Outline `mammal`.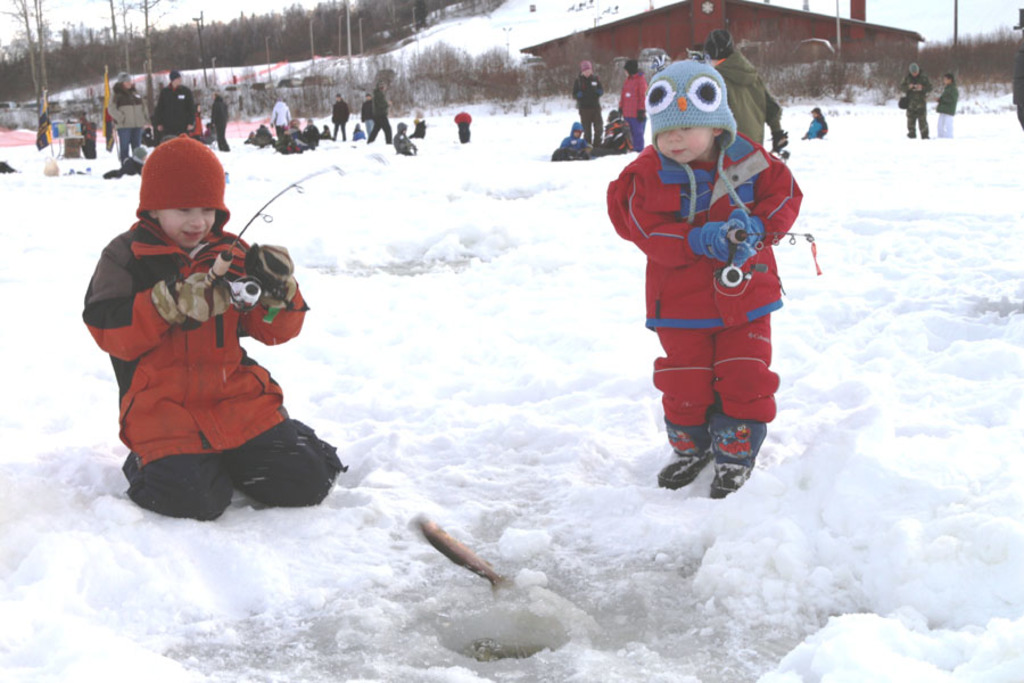
Outline: Rect(305, 116, 324, 151).
